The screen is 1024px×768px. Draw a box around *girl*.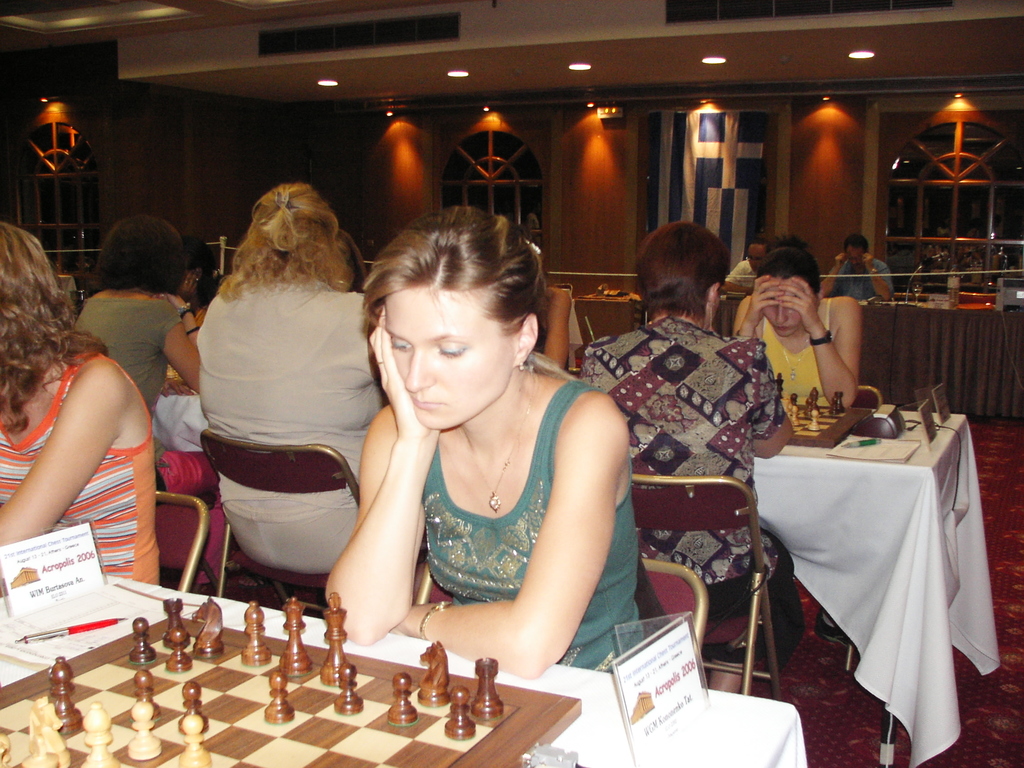
[322, 204, 643, 682].
